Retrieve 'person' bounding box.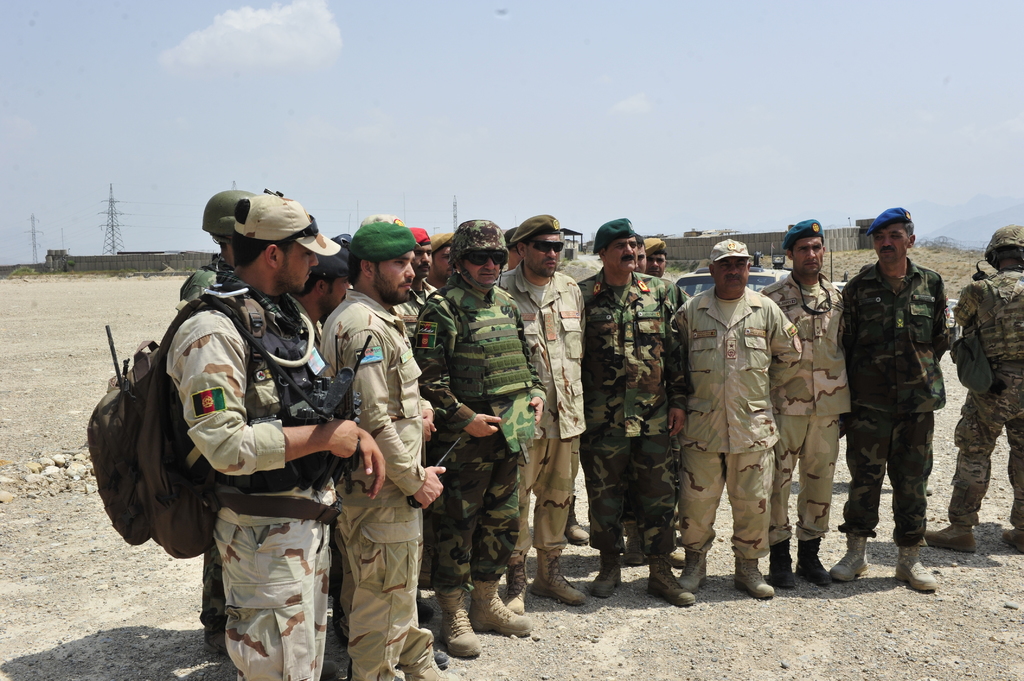
Bounding box: x1=431 y1=222 x2=544 y2=655.
